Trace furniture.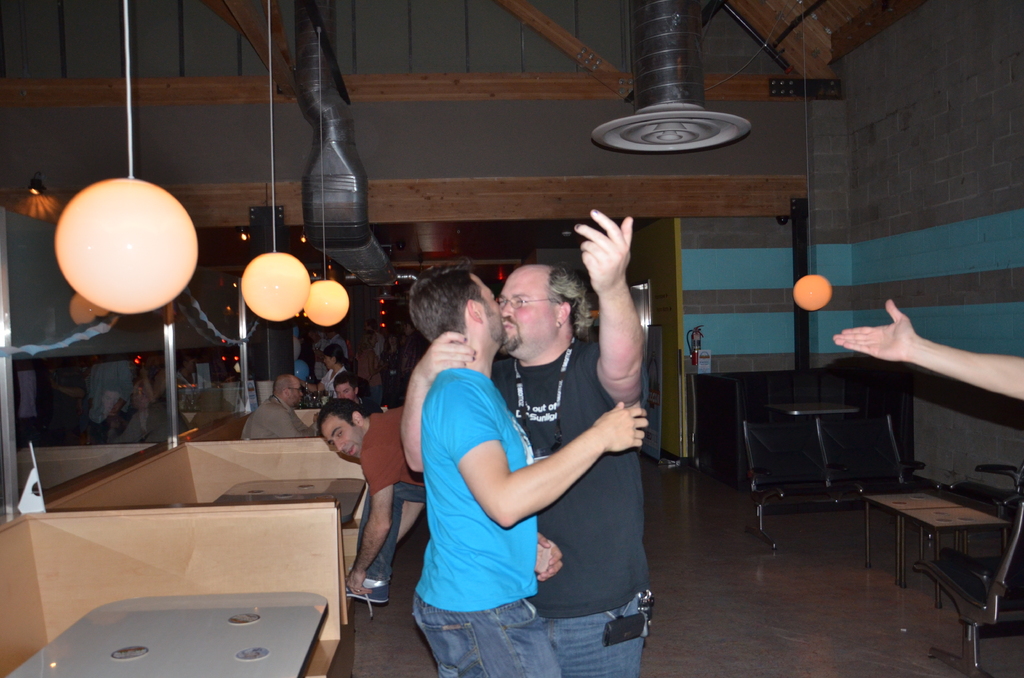
Traced to box(731, 415, 927, 551).
